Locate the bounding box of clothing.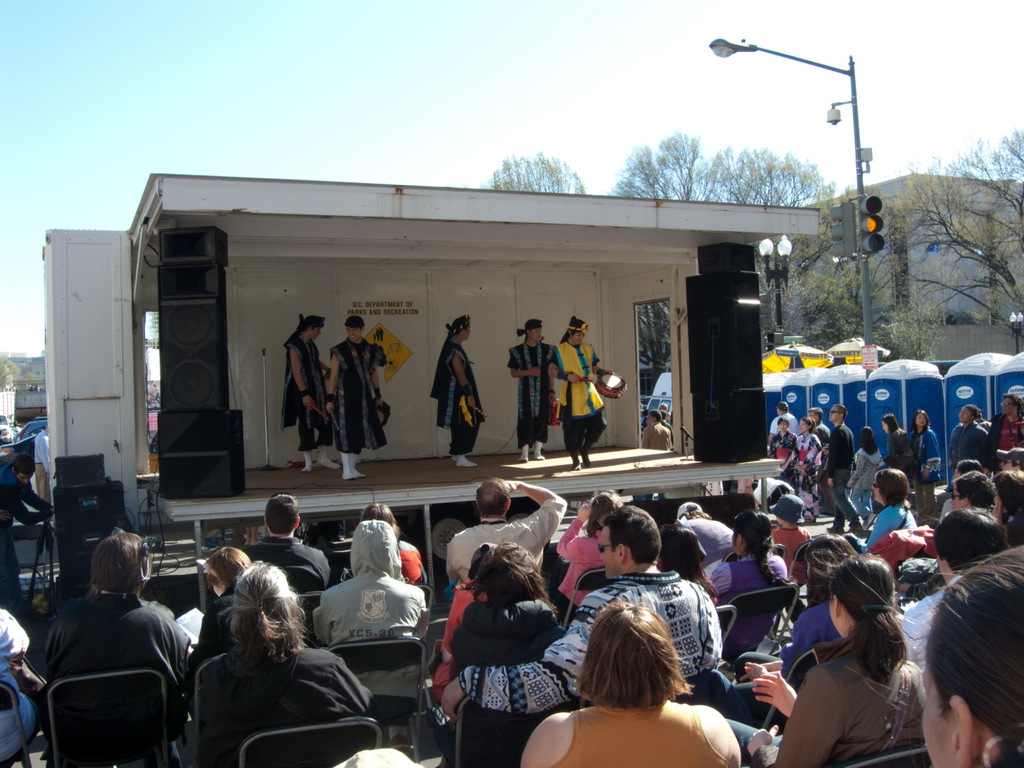
Bounding box: (x1=765, y1=525, x2=802, y2=572).
